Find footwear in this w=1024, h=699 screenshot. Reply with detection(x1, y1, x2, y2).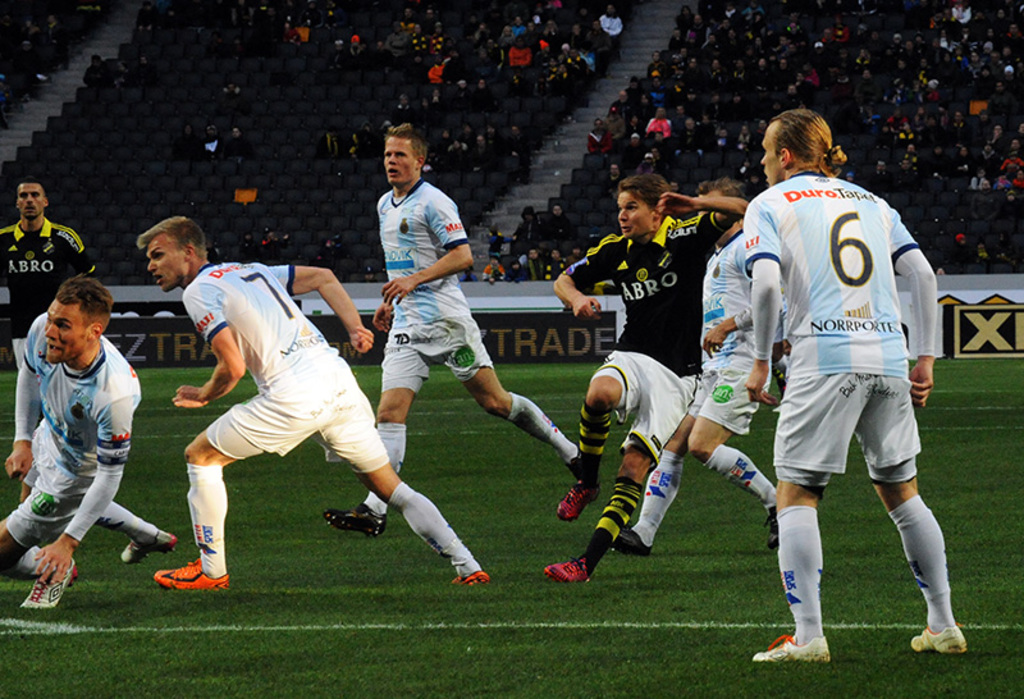
detection(559, 440, 581, 474).
